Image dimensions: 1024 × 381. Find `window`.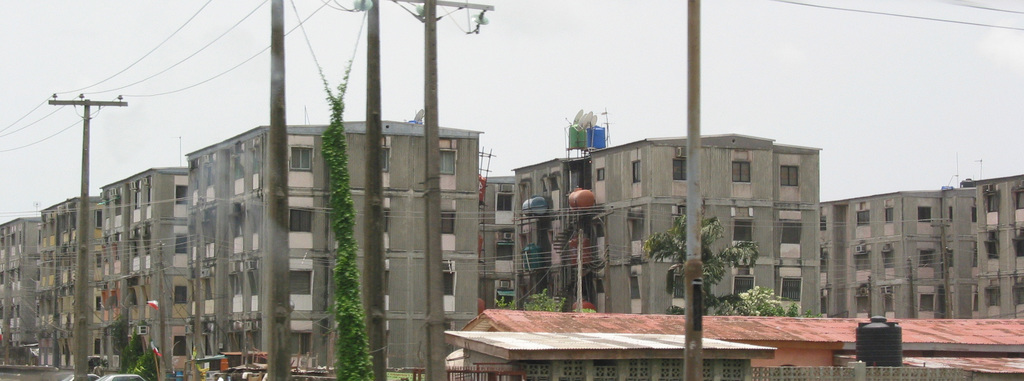
BBox(496, 195, 513, 211).
